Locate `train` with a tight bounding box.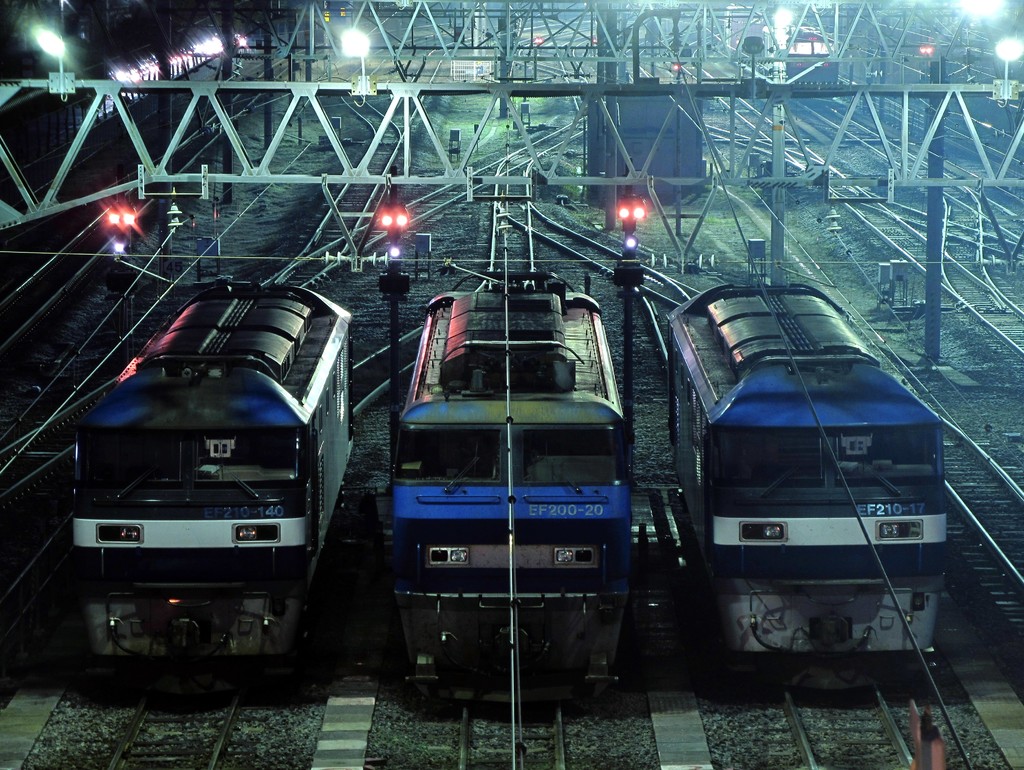
l=697, t=273, r=946, b=655.
